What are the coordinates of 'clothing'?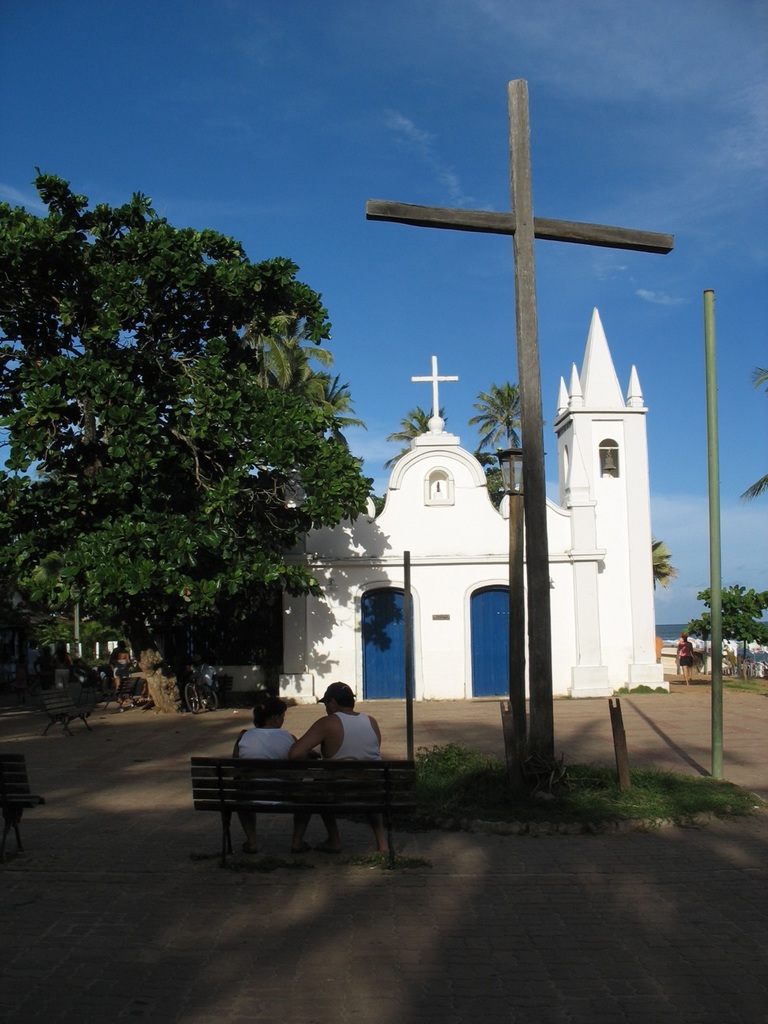
110:654:132:677.
